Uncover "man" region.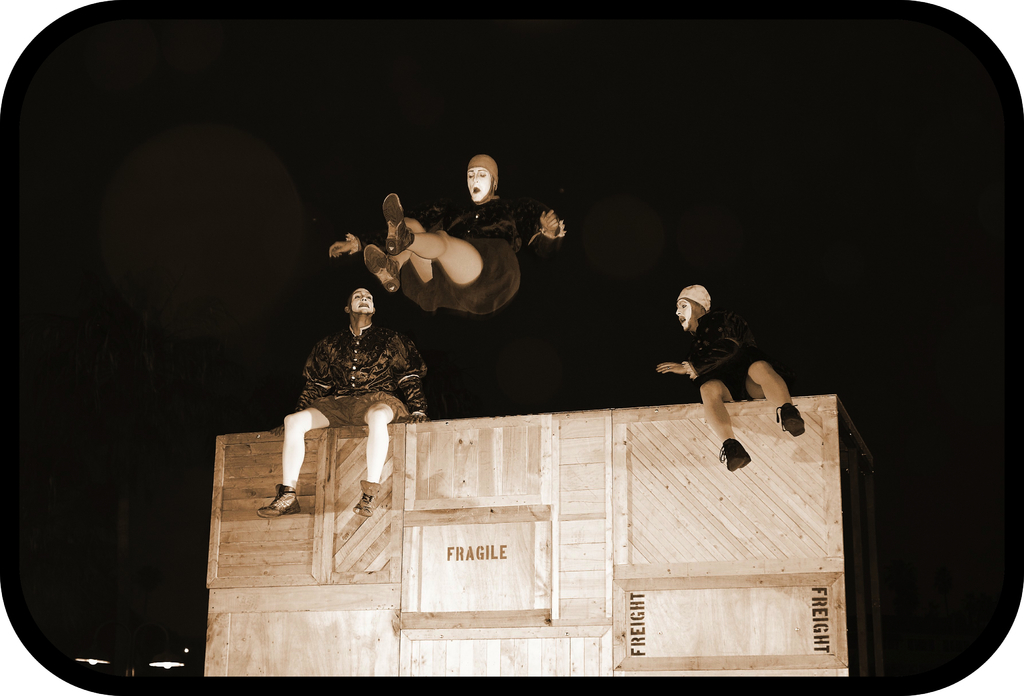
Uncovered: BBox(657, 285, 803, 471).
